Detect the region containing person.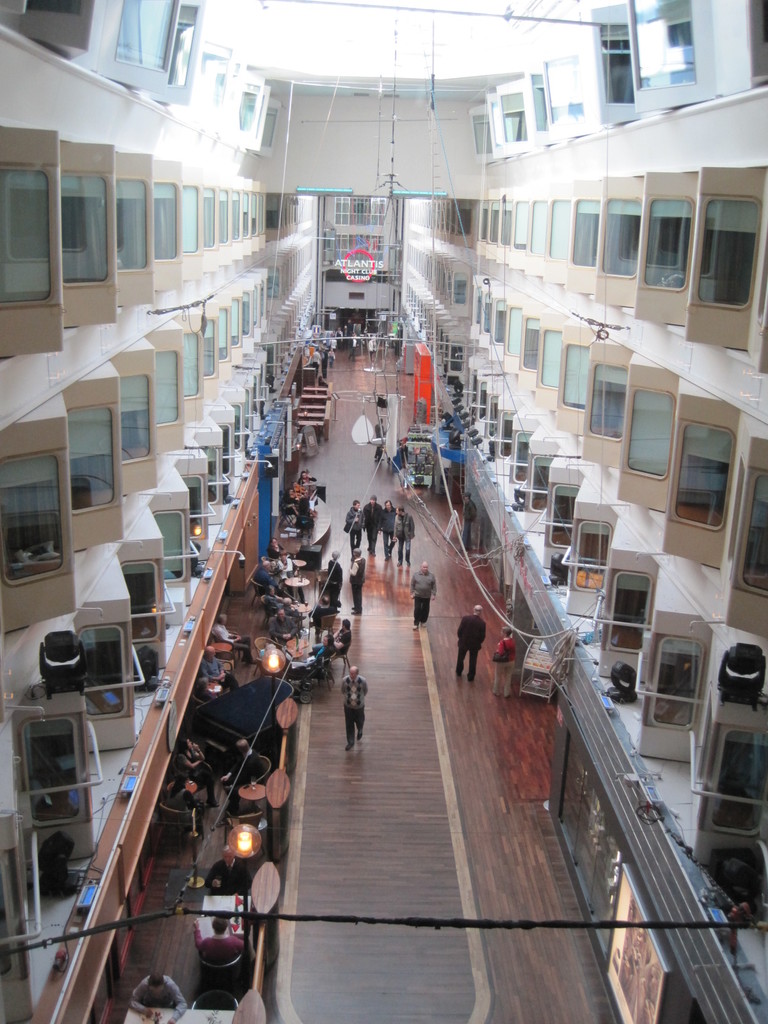
bbox=(209, 843, 258, 899).
